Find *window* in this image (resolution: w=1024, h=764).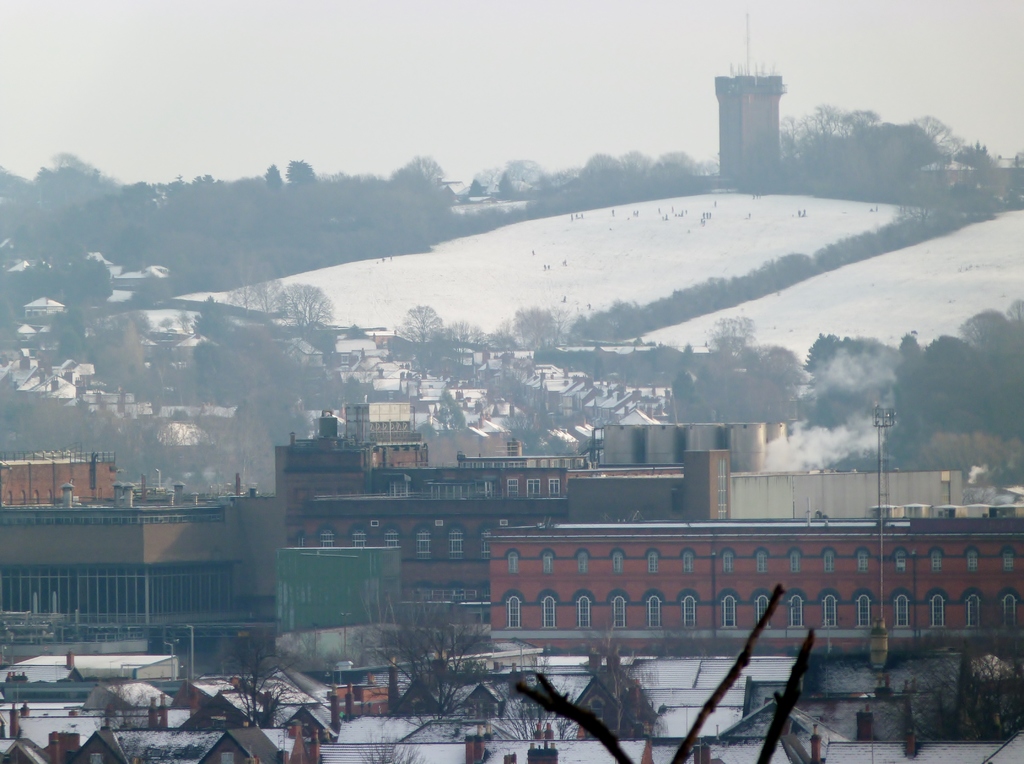
[1000,592,1016,623].
